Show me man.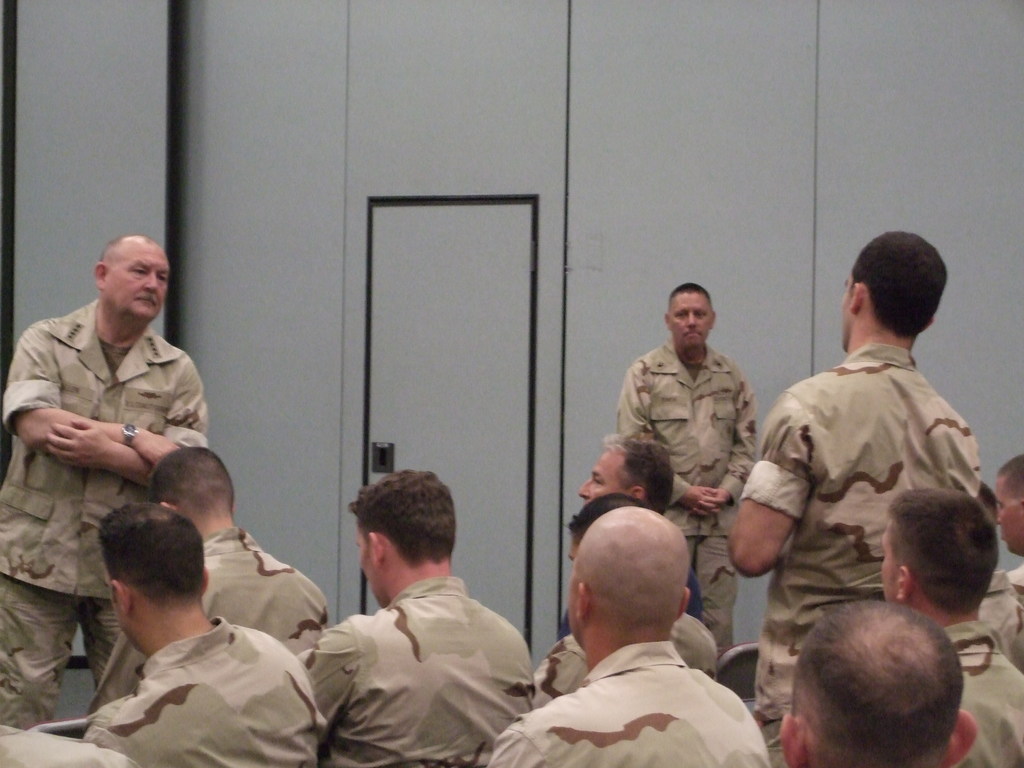
man is here: BBox(84, 443, 333, 714).
